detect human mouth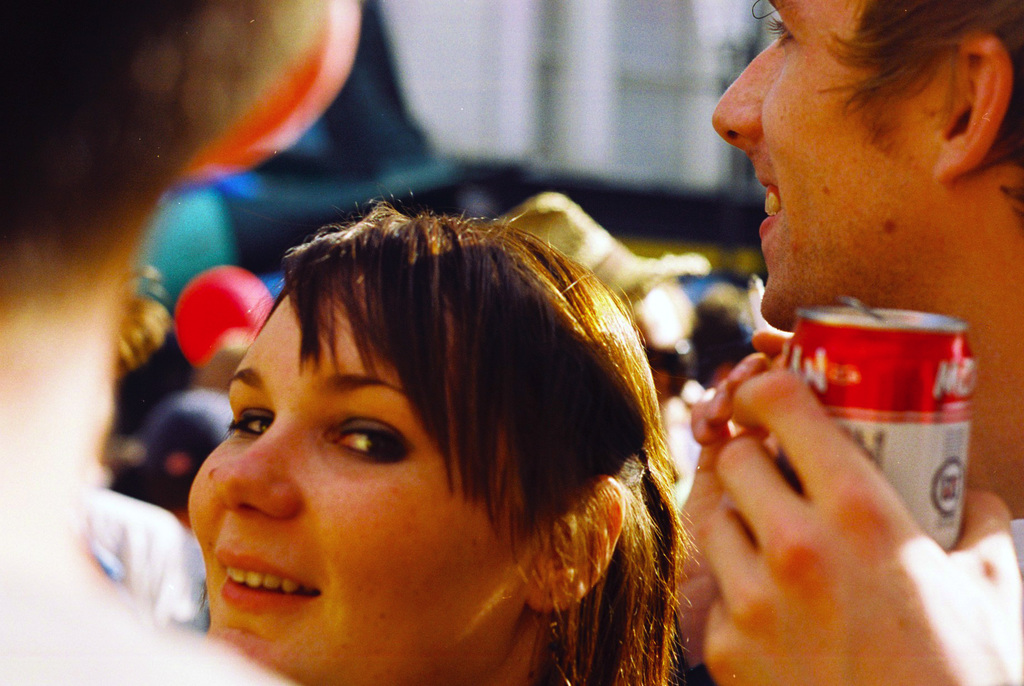
bbox(196, 559, 324, 630)
